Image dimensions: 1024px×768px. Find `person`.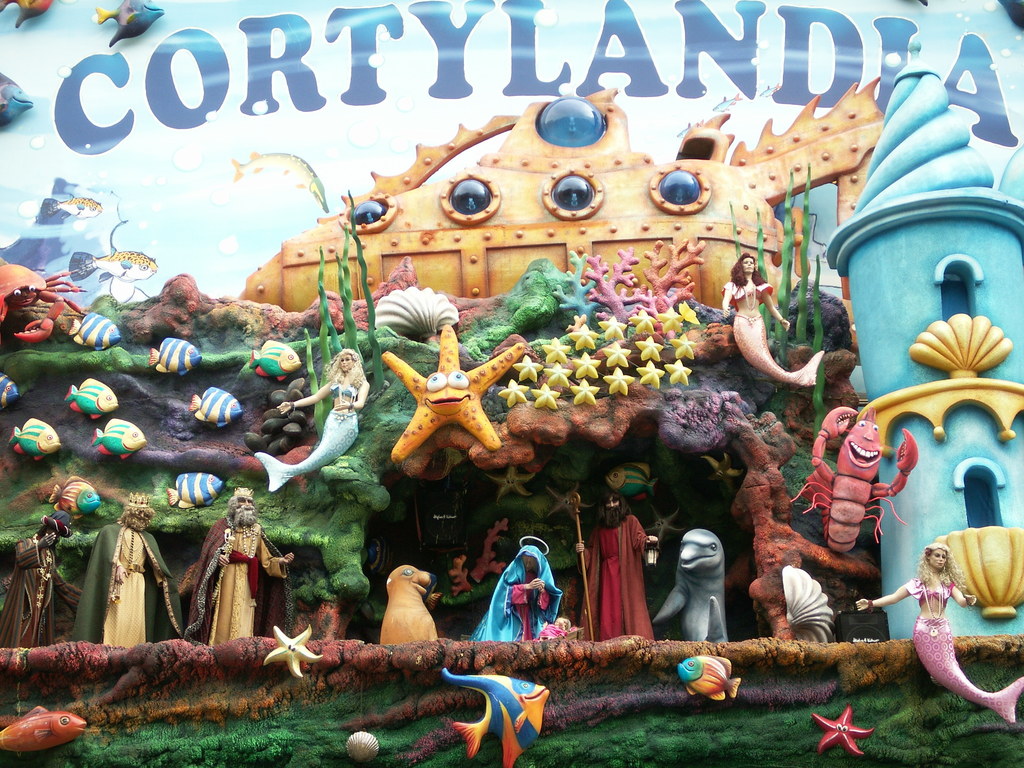
277,346,367,427.
